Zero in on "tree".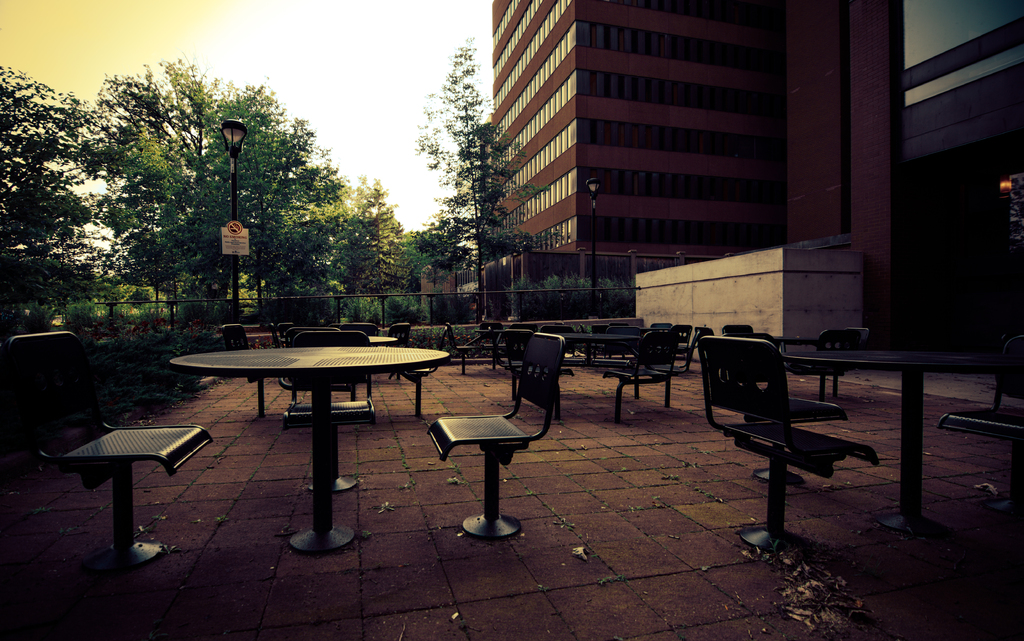
Zeroed in: (left=409, top=33, right=566, bottom=321).
